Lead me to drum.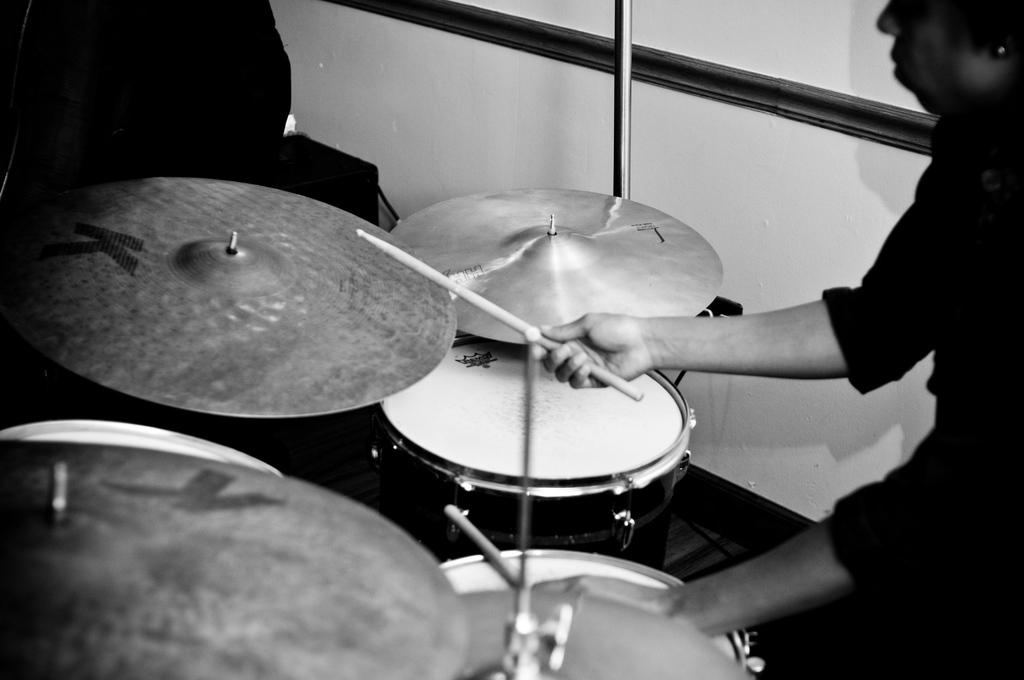
Lead to x1=0, y1=413, x2=287, y2=480.
